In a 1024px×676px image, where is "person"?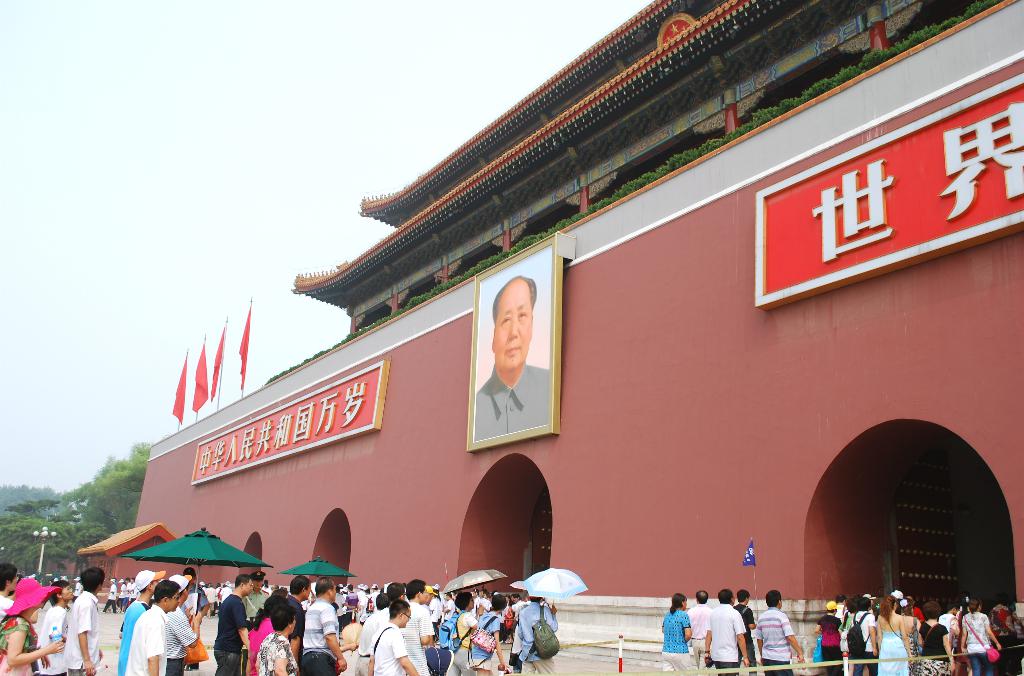
<bbox>812, 601, 840, 675</bbox>.
